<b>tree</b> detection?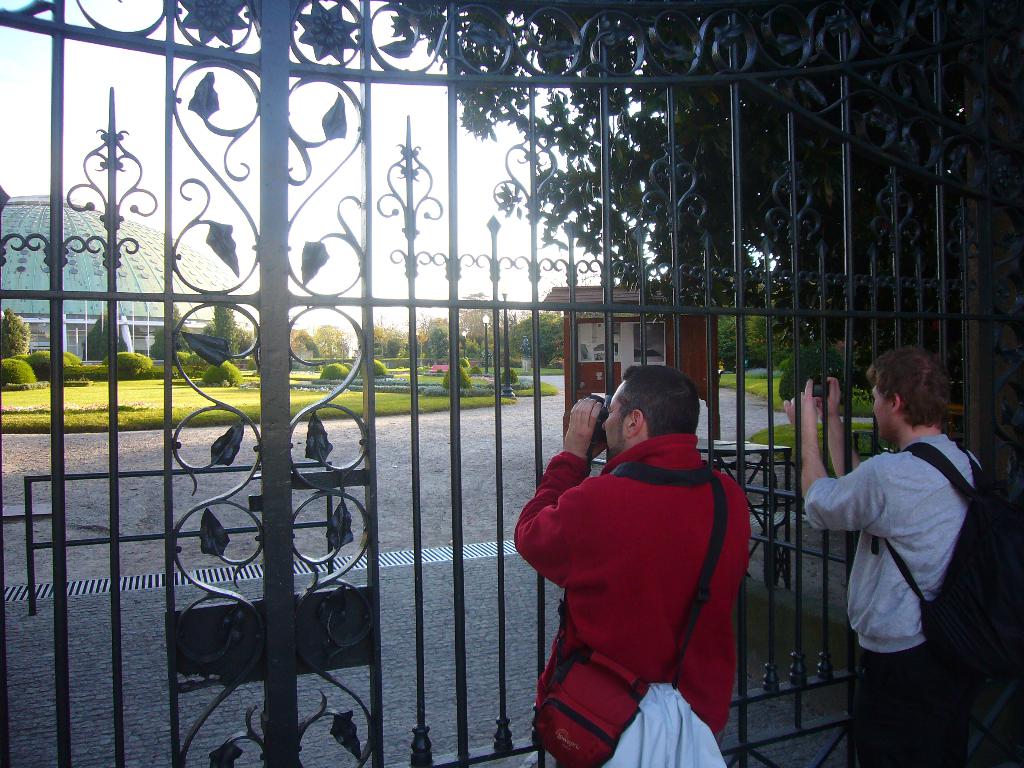
(left=86, top=317, right=127, bottom=360)
